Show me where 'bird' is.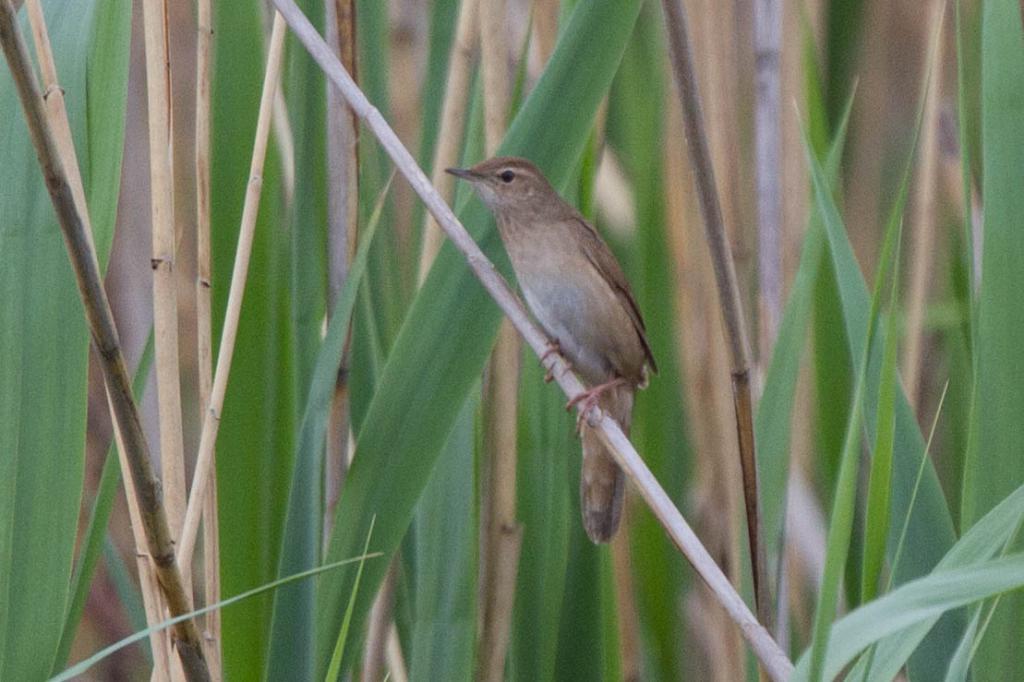
'bird' is at box(440, 150, 670, 550).
